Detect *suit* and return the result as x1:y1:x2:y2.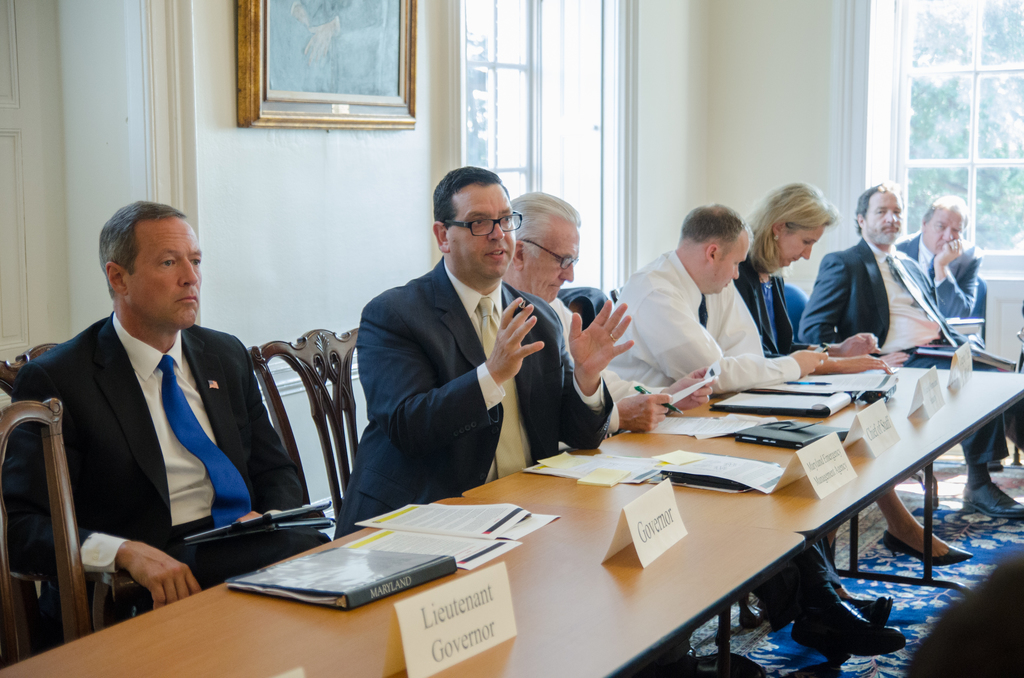
326:256:615:543.
